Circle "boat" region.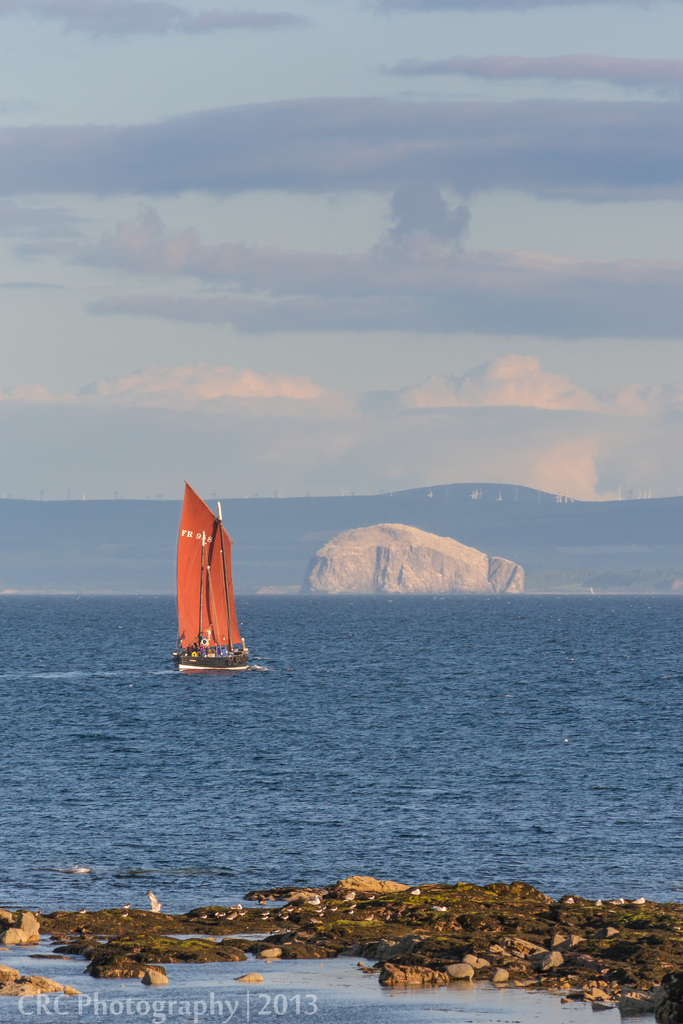
Region: Rect(162, 485, 262, 694).
